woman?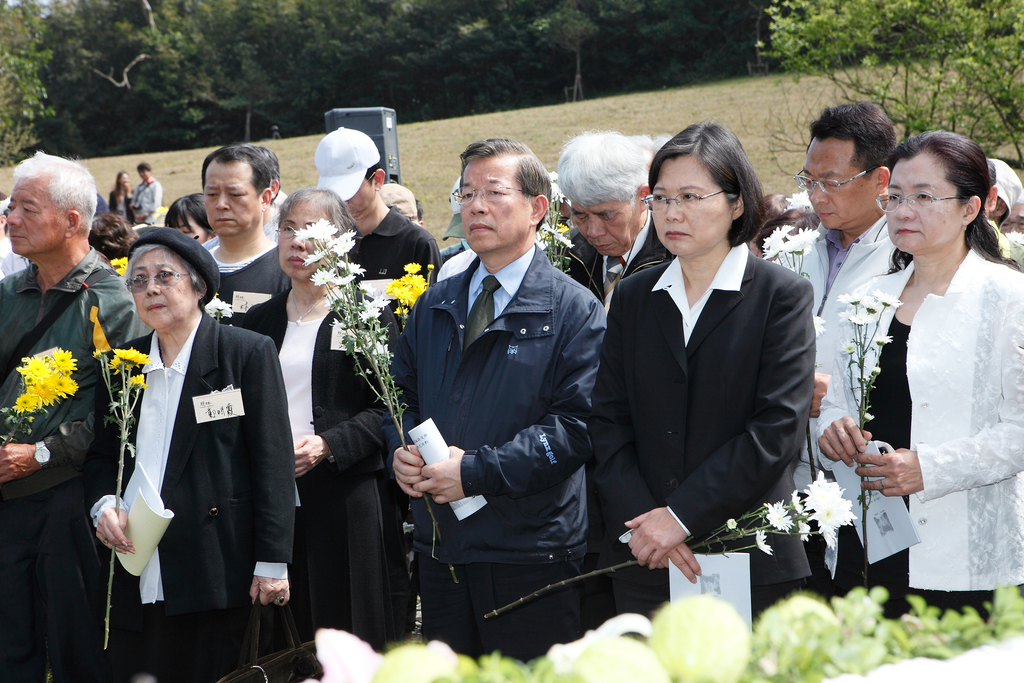
[x1=588, y1=120, x2=815, y2=624]
